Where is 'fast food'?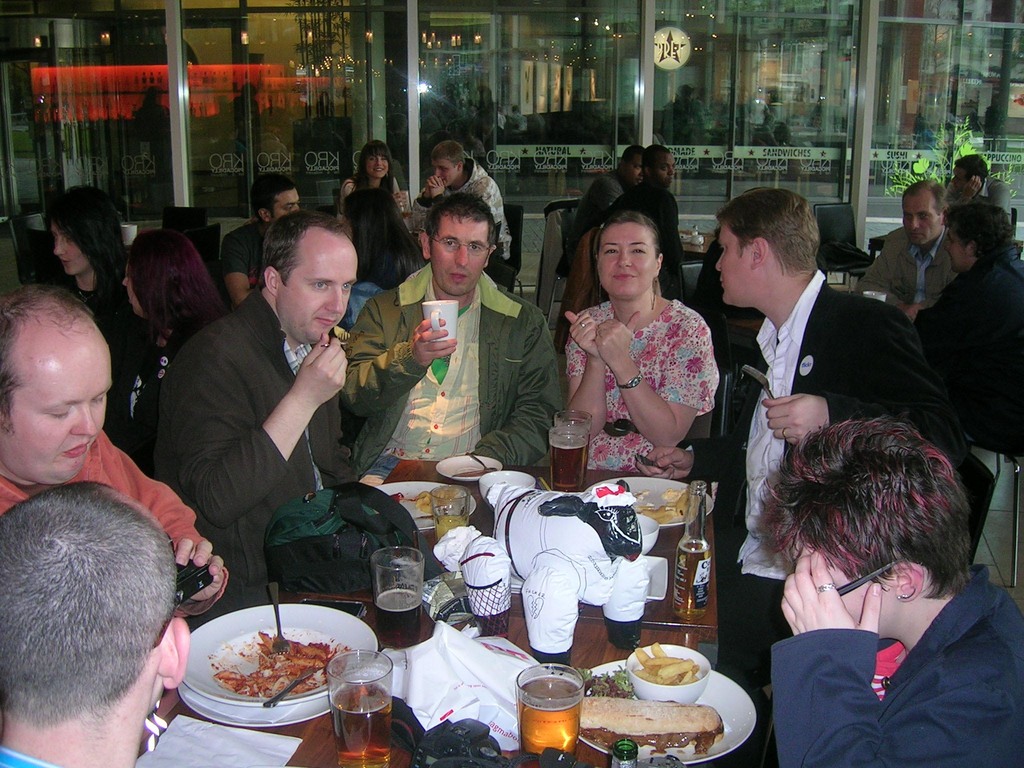
<bbox>200, 617, 333, 719</bbox>.
